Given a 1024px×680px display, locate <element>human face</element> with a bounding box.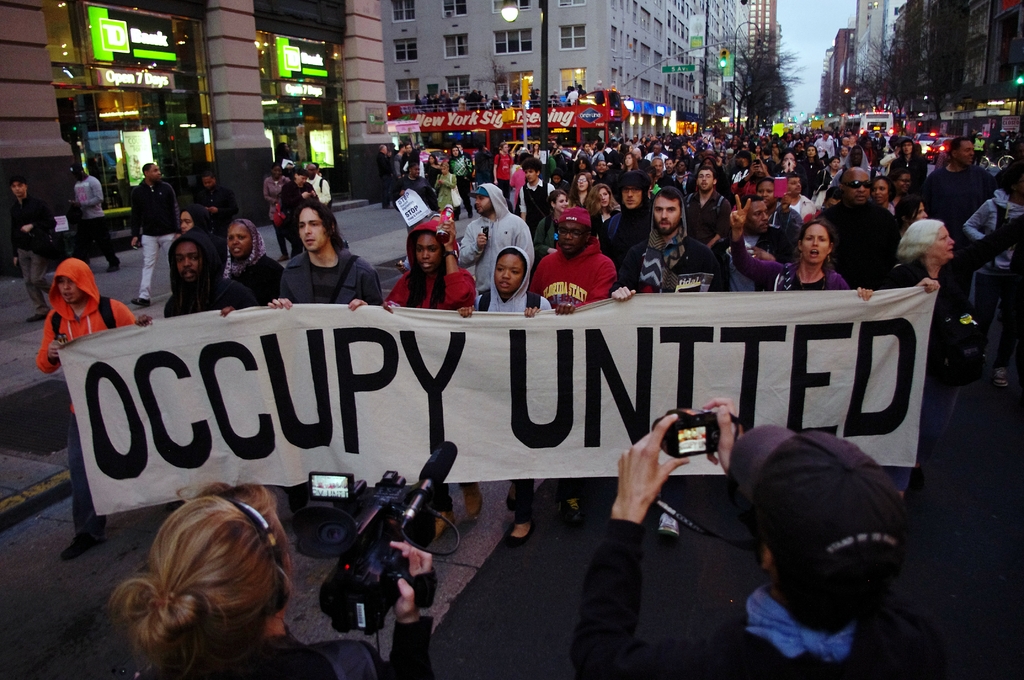
Located: <bbox>179, 210, 191, 234</bbox>.
